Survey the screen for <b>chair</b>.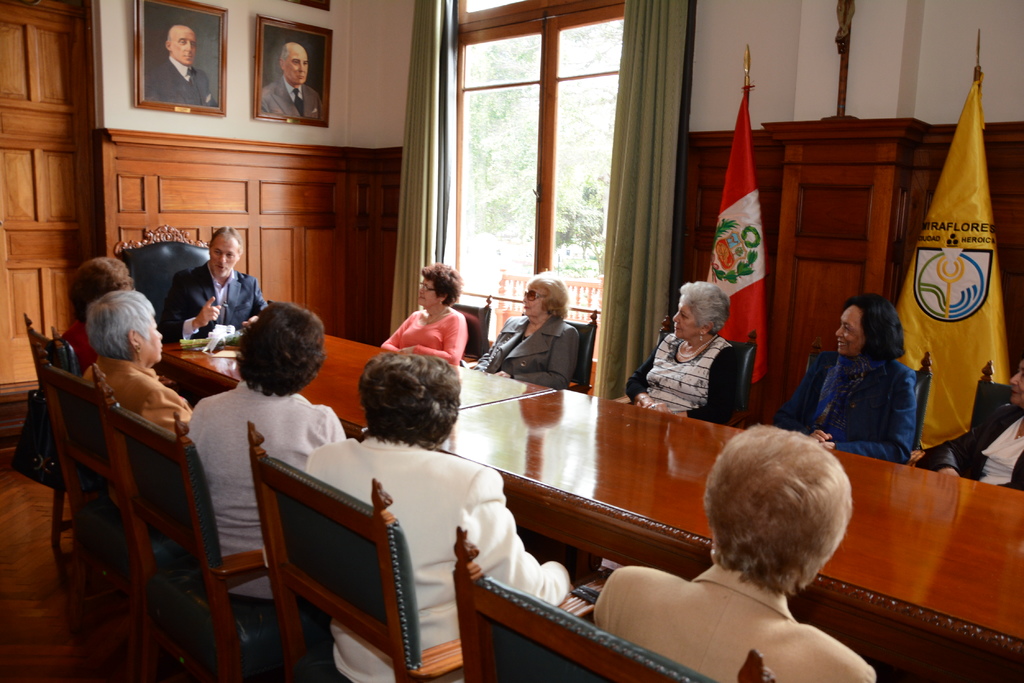
Survey found: crop(110, 220, 211, 337).
